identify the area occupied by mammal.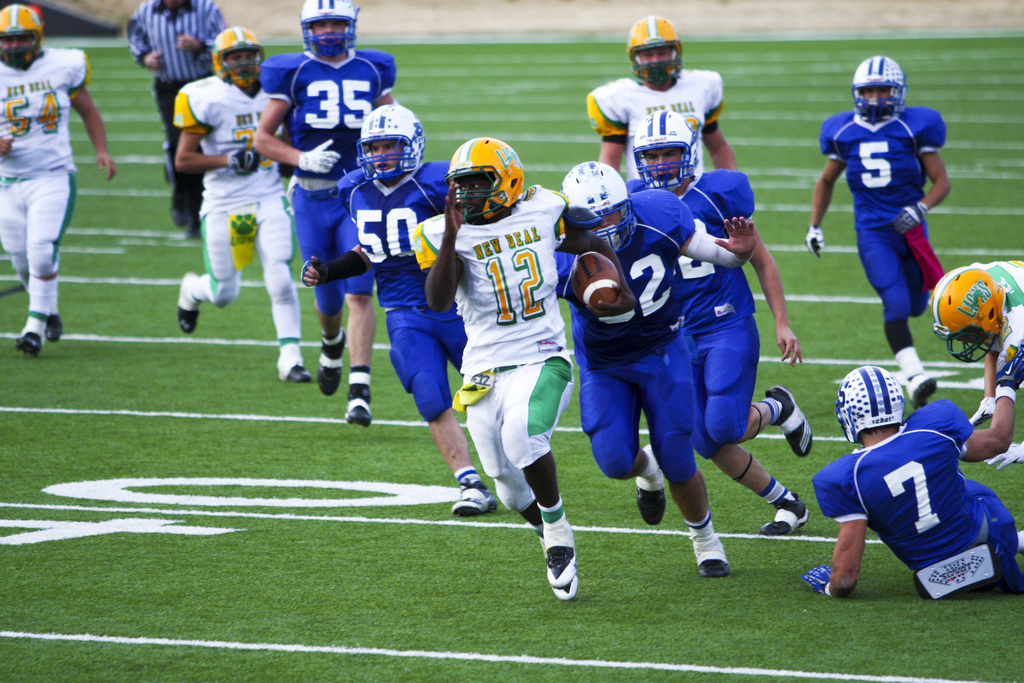
Area: (408,134,567,555).
